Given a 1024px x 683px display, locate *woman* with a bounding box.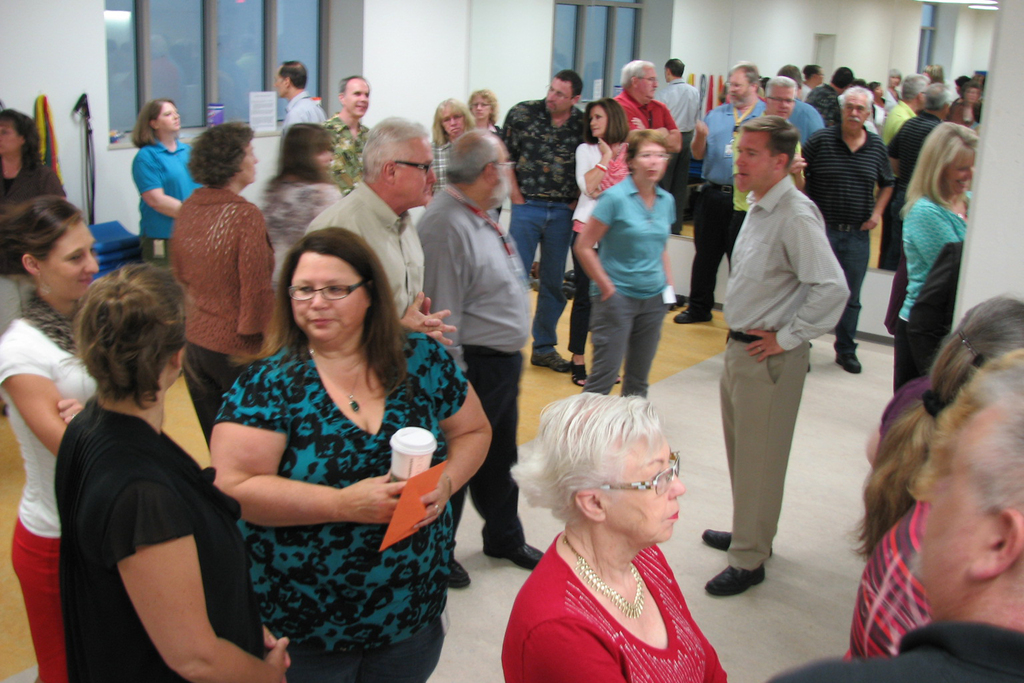
Located: box(0, 192, 107, 682).
